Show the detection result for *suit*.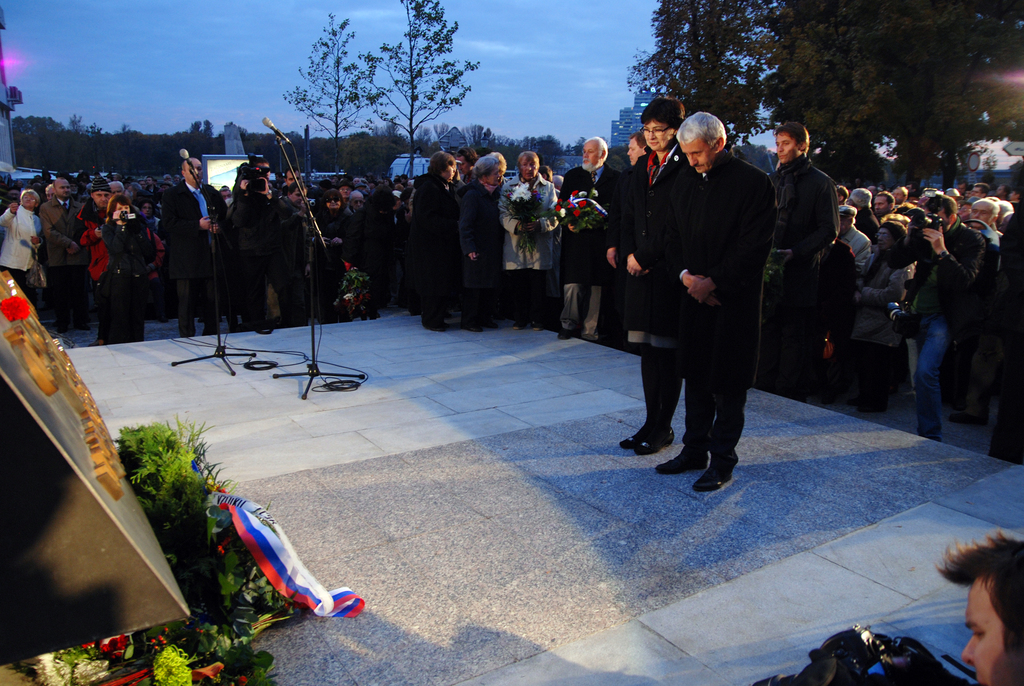
region(616, 138, 690, 435).
